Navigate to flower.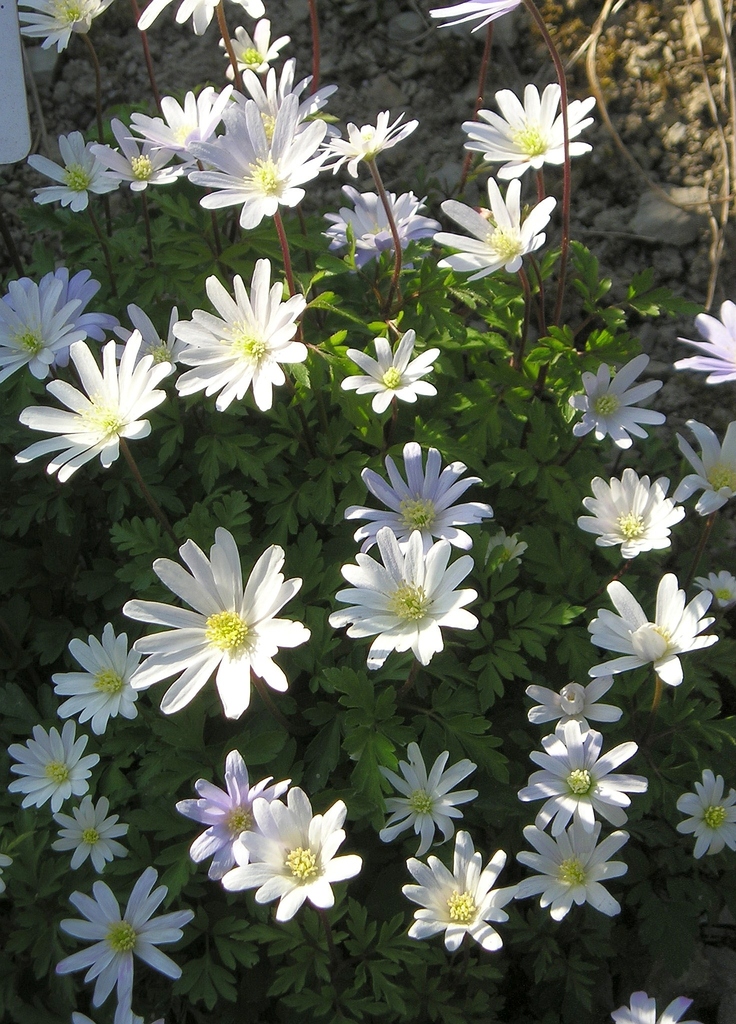
Navigation target: pyautogui.locateOnScreen(588, 574, 719, 685).
